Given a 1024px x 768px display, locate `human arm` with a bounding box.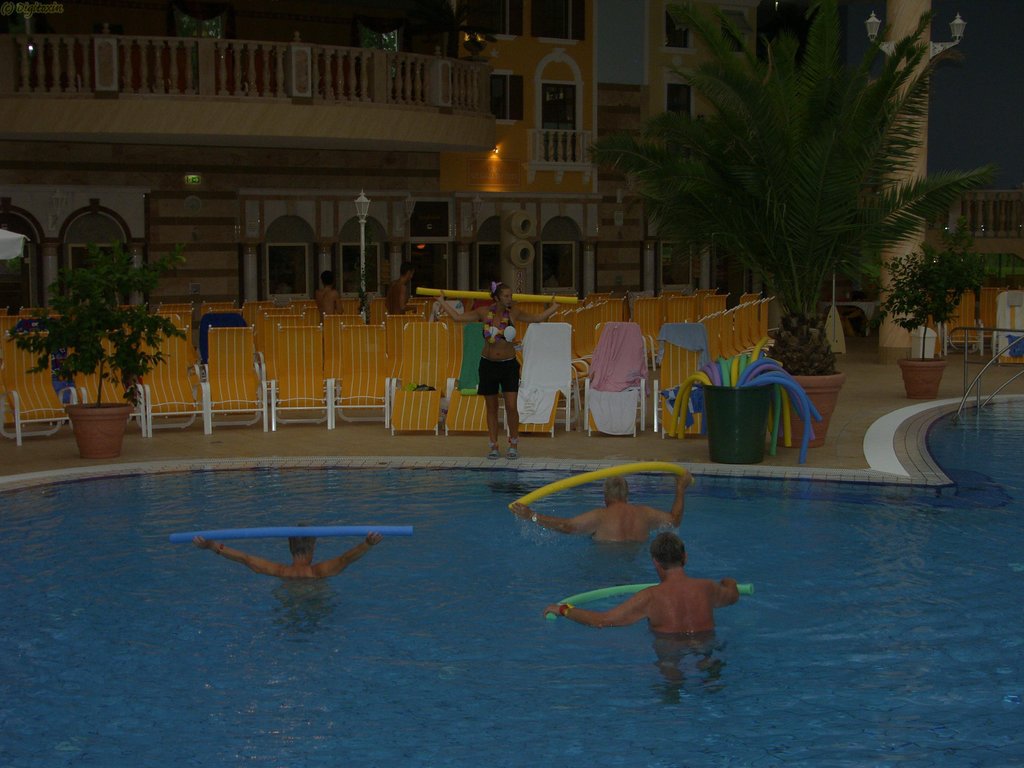
Located: 710, 578, 740, 610.
